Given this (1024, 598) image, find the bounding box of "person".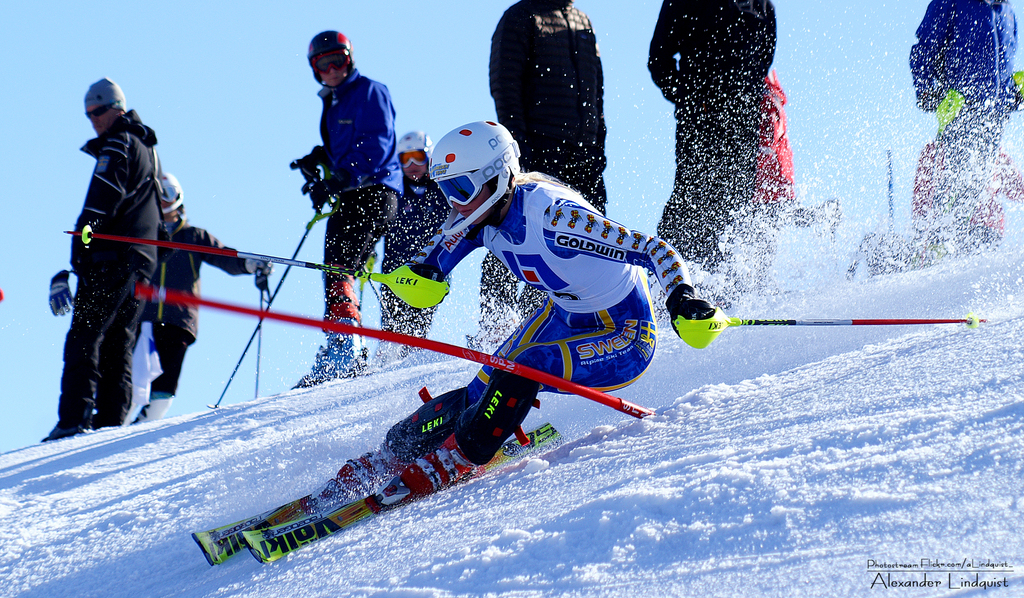
[left=292, top=24, right=408, bottom=389].
